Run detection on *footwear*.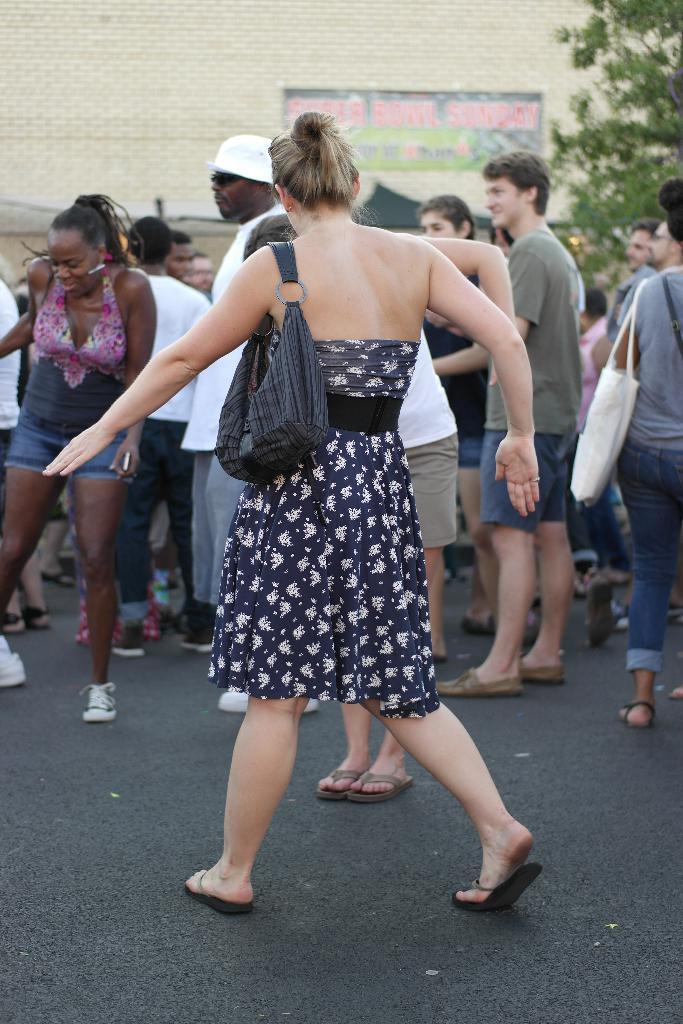
Result: <bbox>183, 868, 250, 917</bbox>.
